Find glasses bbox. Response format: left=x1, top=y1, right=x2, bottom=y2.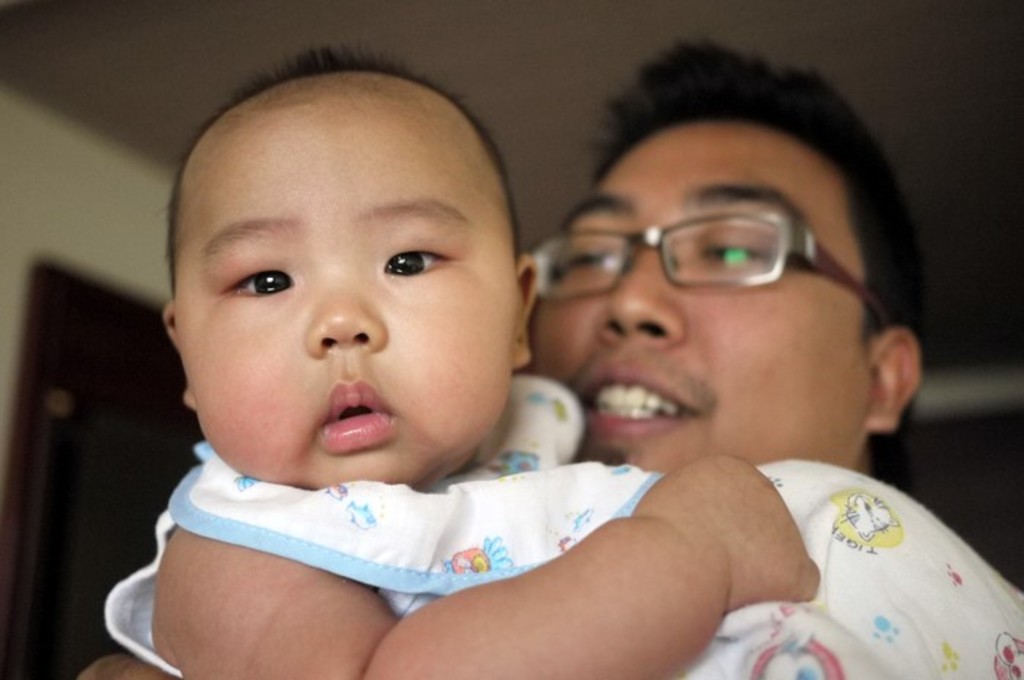
left=527, top=211, right=885, bottom=325.
